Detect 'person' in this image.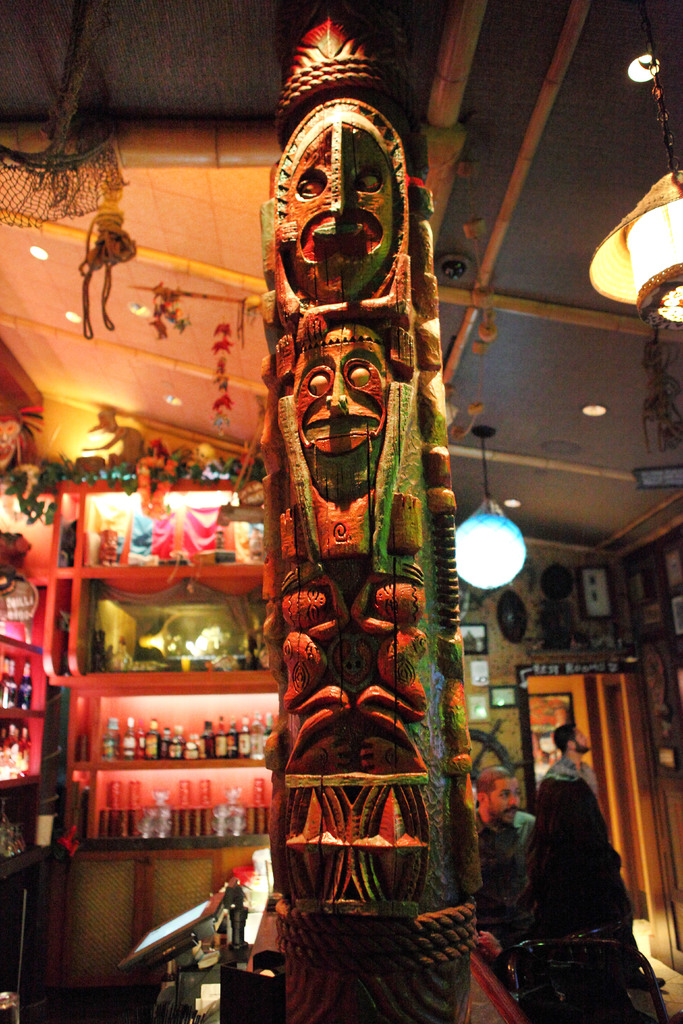
Detection: l=575, t=724, r=592, b=756.
